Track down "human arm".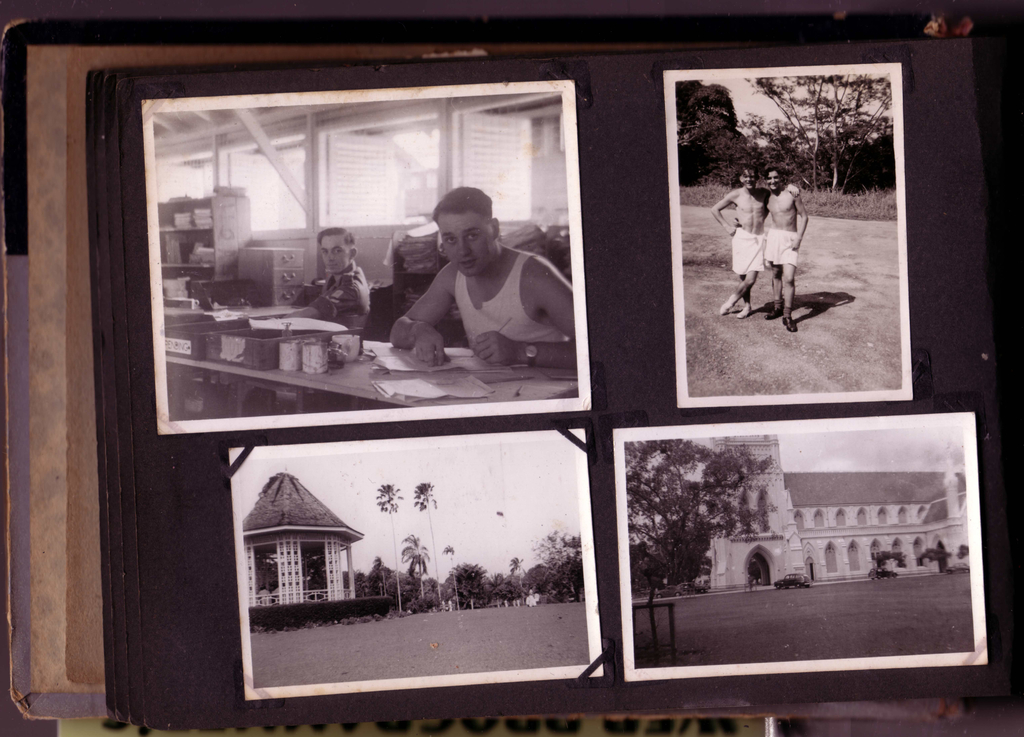
Tracked to [478,254,591,369].
